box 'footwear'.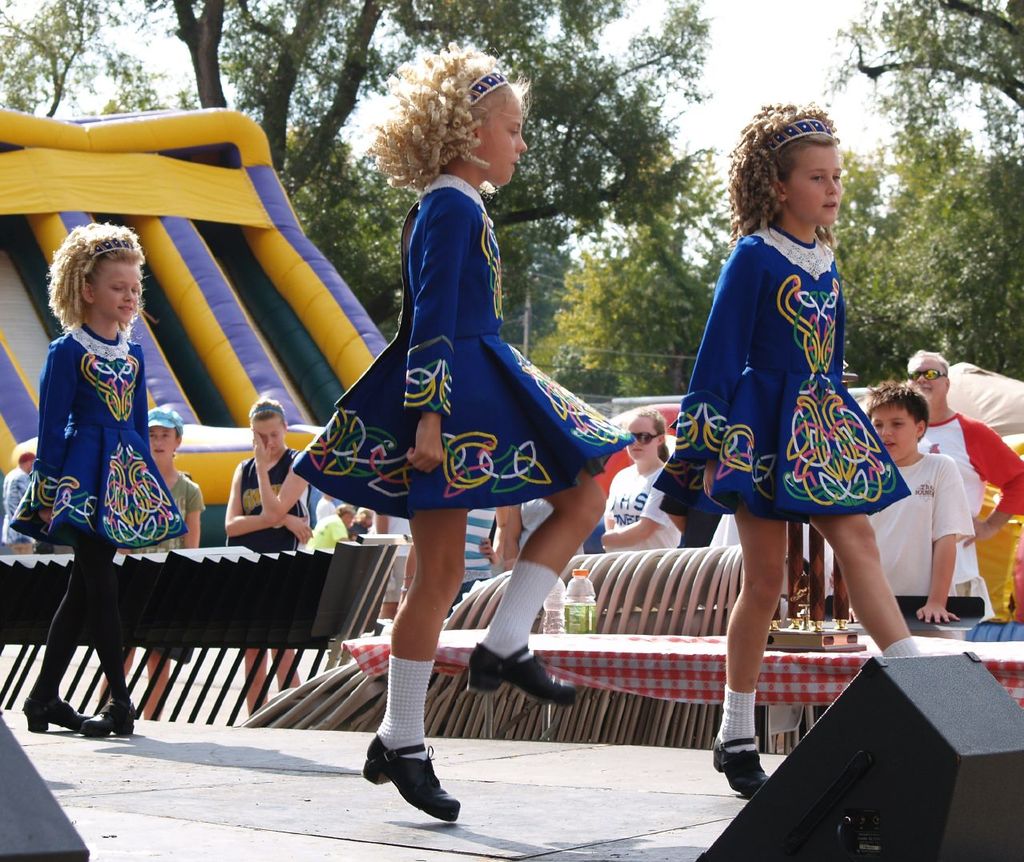
bbox=[361, 733, 461, 830].
